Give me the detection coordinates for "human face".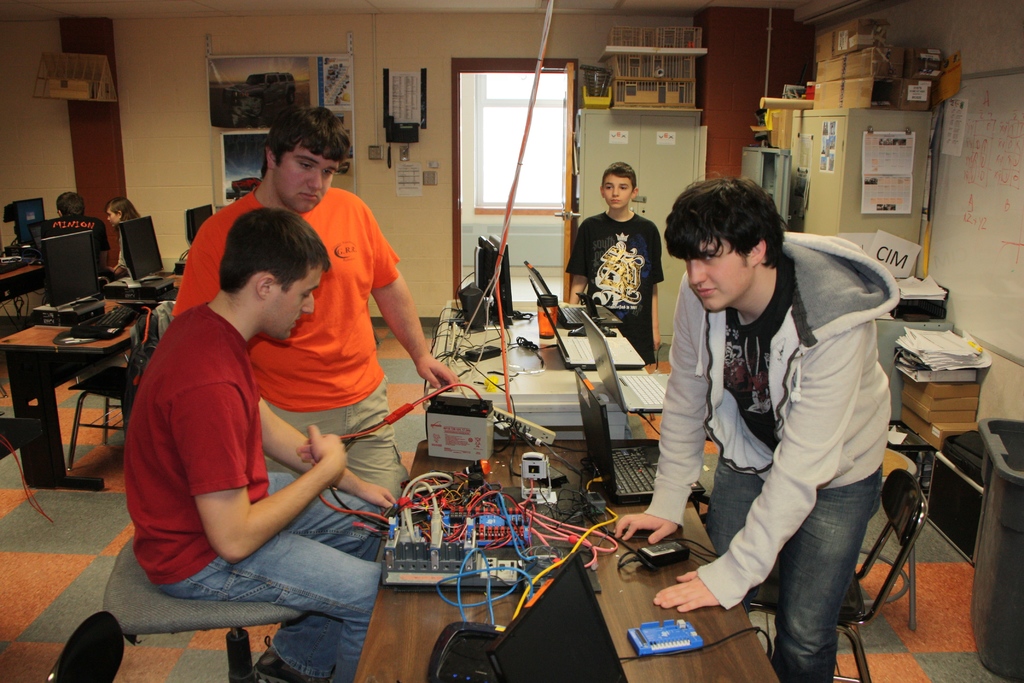
(x1=271, y1=139, x2=338, y2=217).
